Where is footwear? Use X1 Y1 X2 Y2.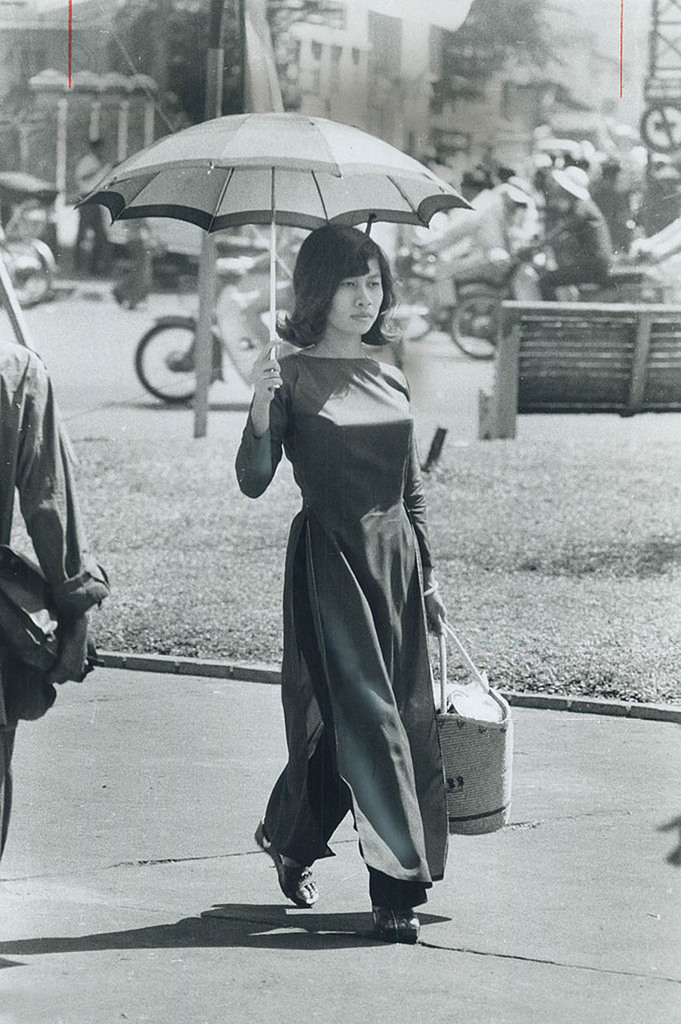
254 809 323 908.
